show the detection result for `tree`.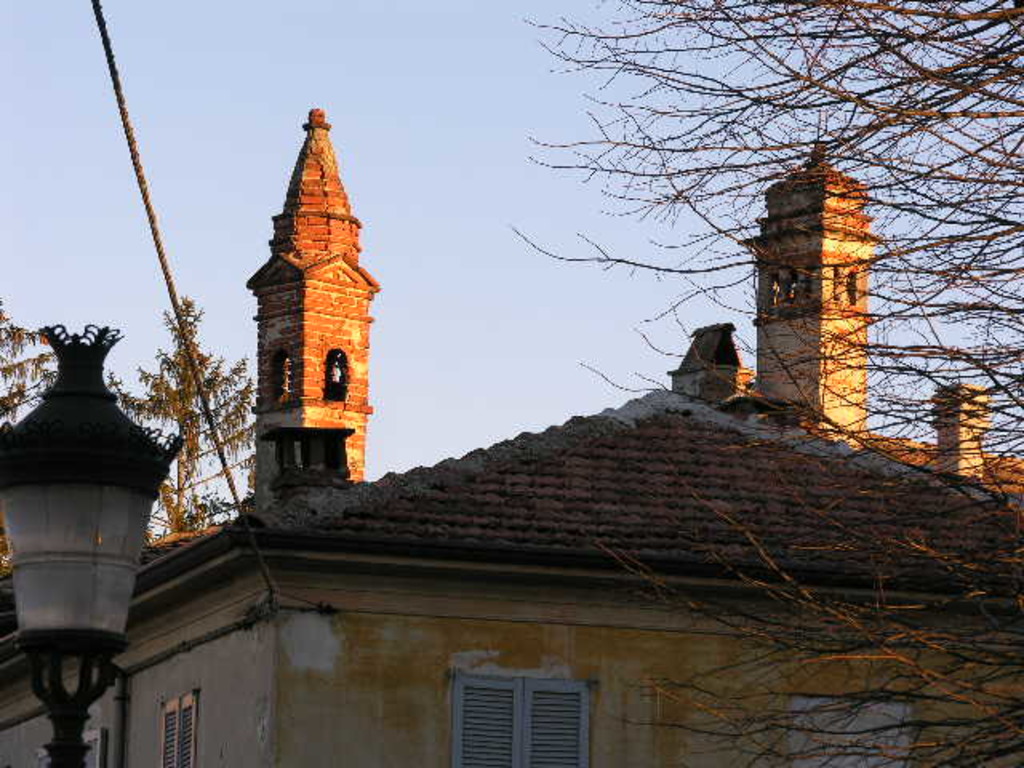
BBox(507, 0, 1022, 766).
